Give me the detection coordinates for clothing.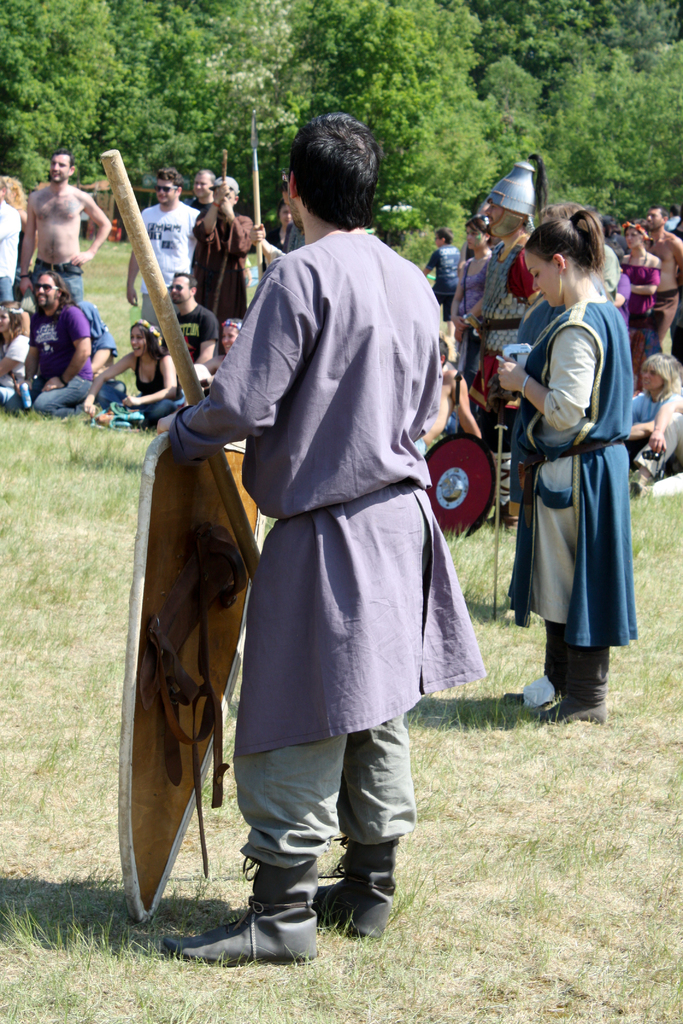
x1=129 y1=193 x2=201 y2=323.
